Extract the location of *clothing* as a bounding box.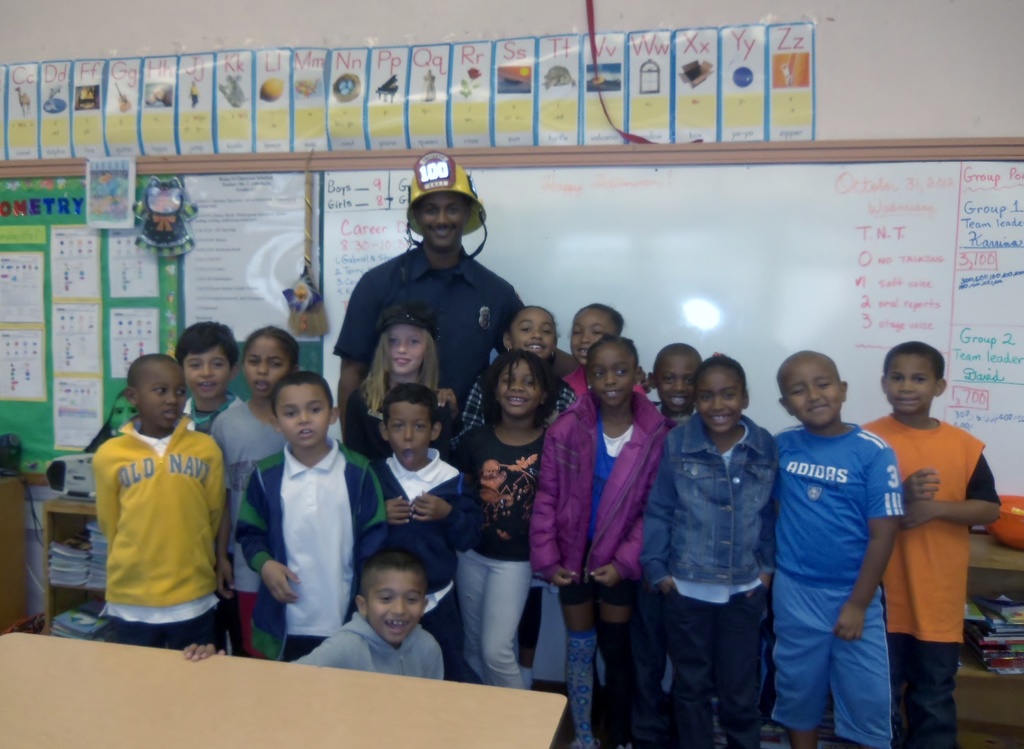
<bbox>89, 405, 229, 675</bbox>.
